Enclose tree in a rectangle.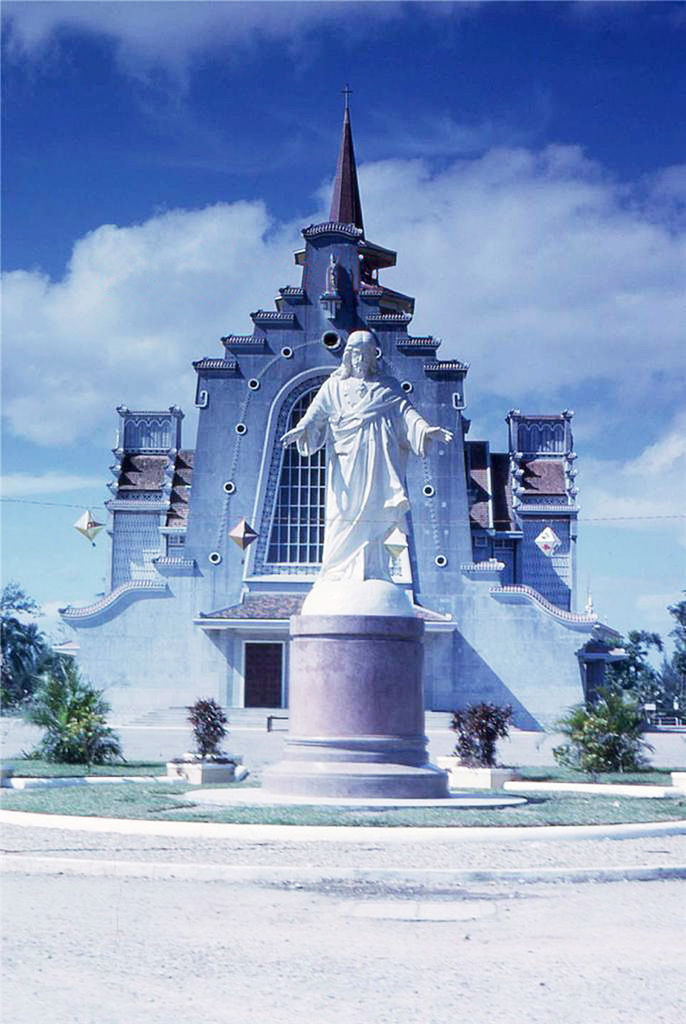
[603, 623, 661, 683].
